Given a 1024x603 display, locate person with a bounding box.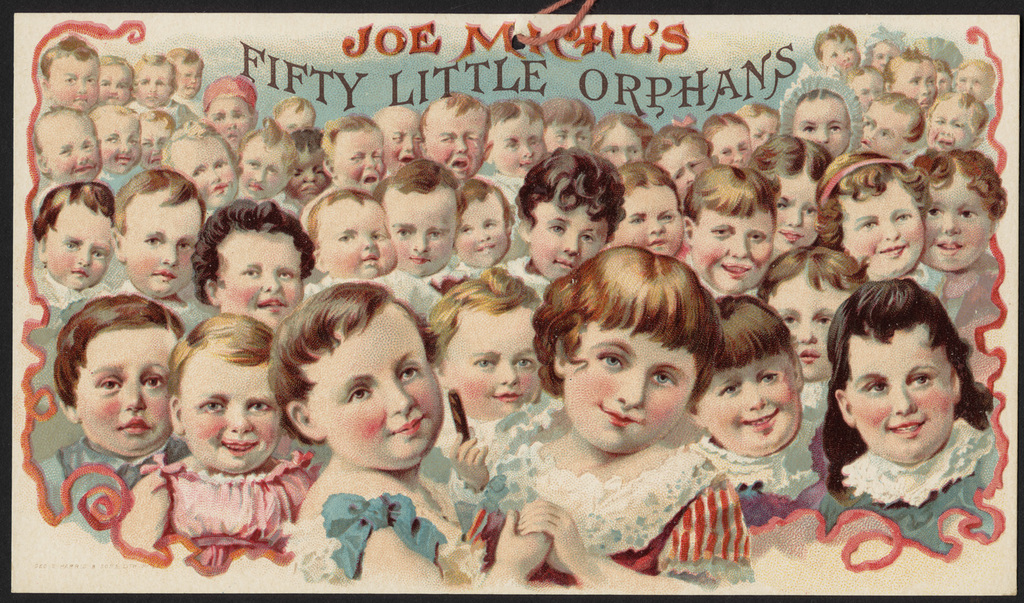
Located: detection(94, 55, 137, 106).
